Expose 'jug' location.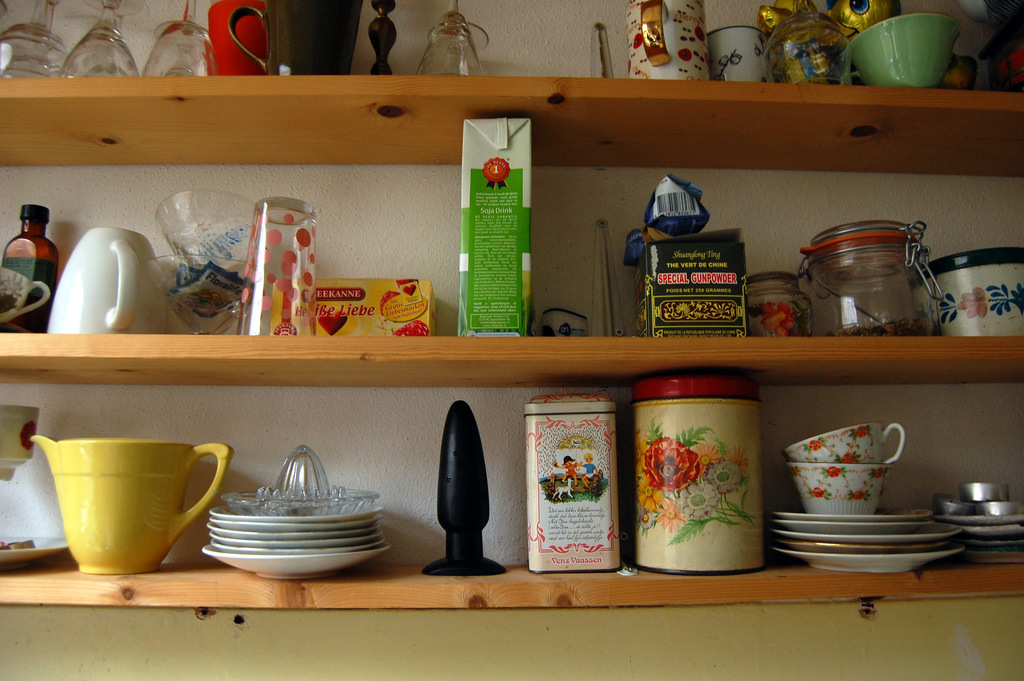
Exposed at (21, 432, 220, 574).
